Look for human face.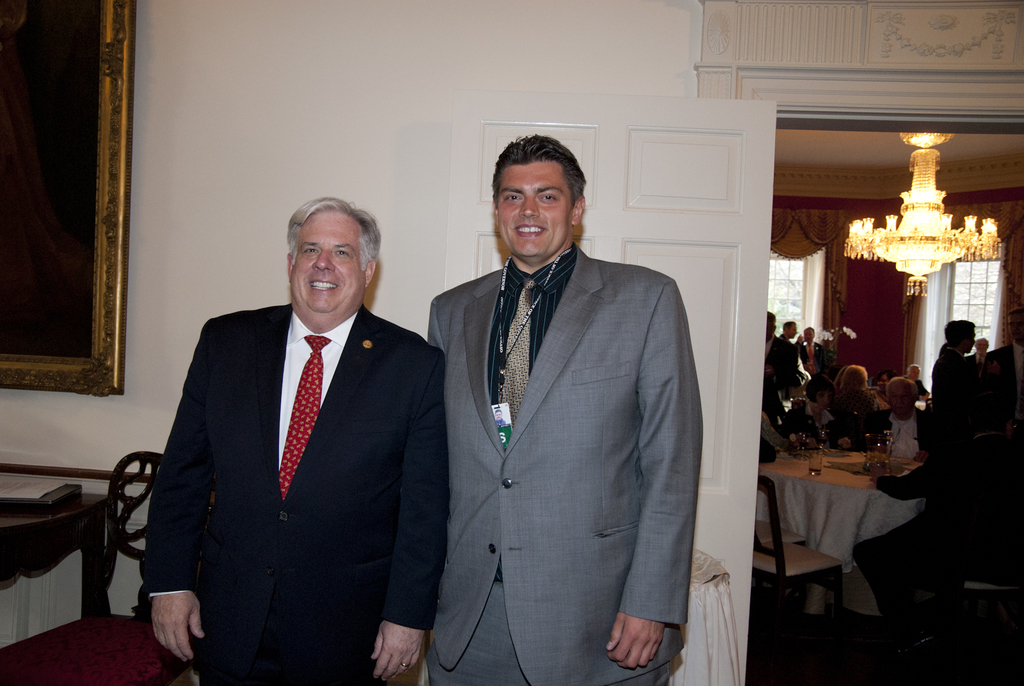
Found: locate(499, 161, 572, 254).
